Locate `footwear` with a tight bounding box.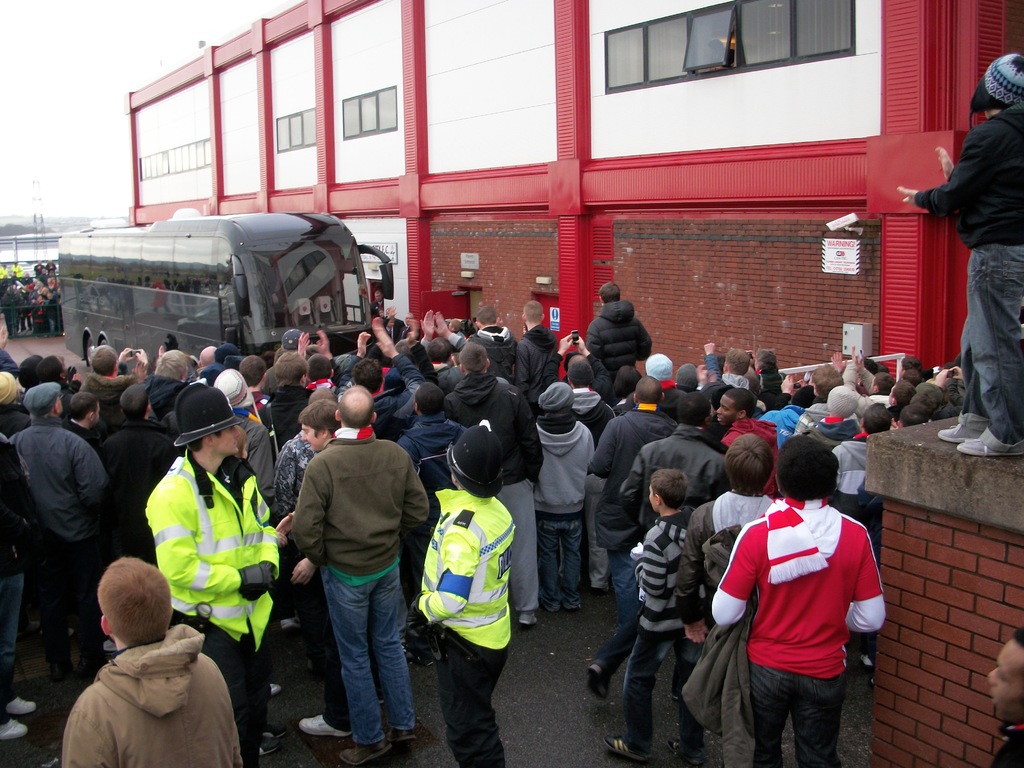
7, 696, 36, 714.
